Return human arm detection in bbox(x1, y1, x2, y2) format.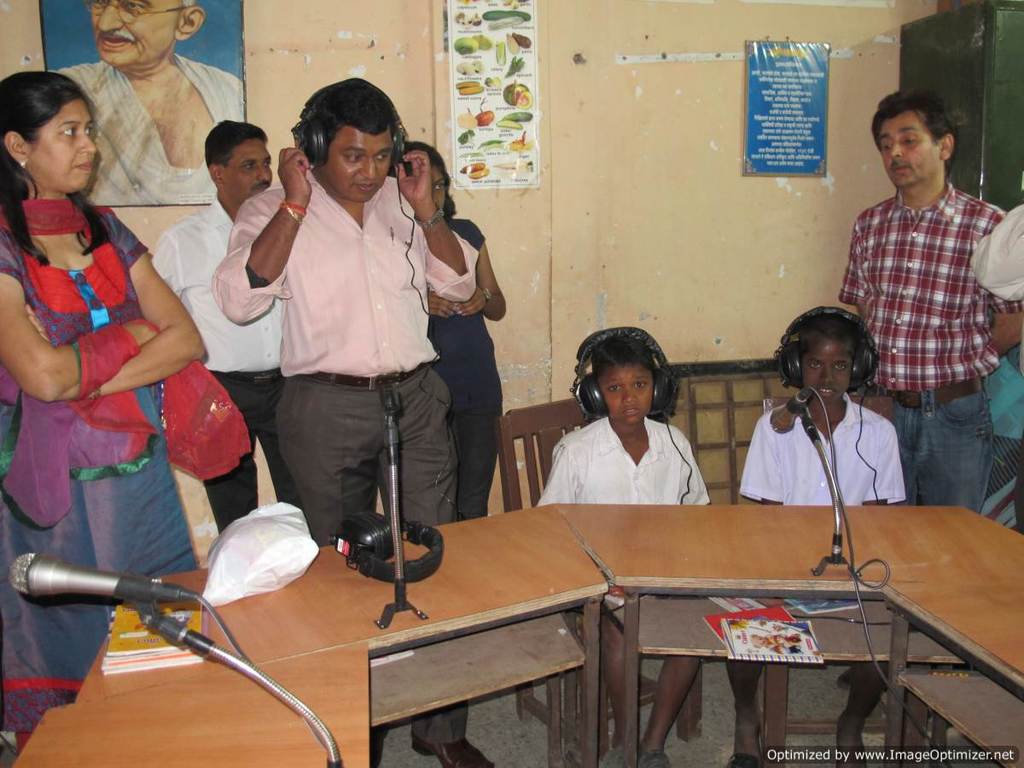
bbox(150, 227, 181, 298).
